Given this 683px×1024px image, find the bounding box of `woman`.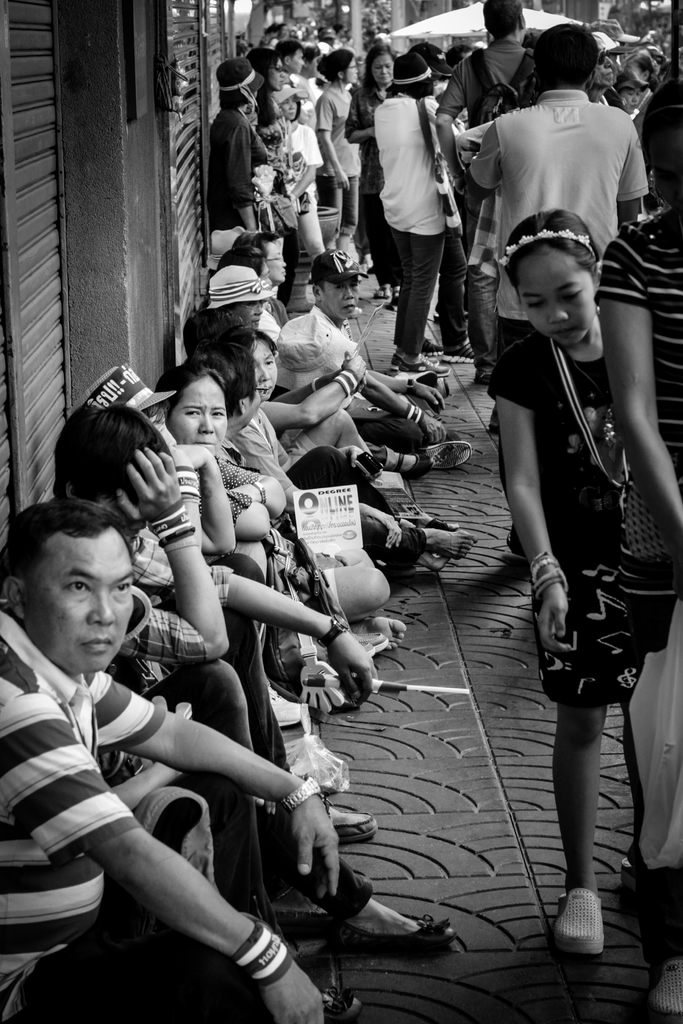
region(368, 51, 490, 369).
